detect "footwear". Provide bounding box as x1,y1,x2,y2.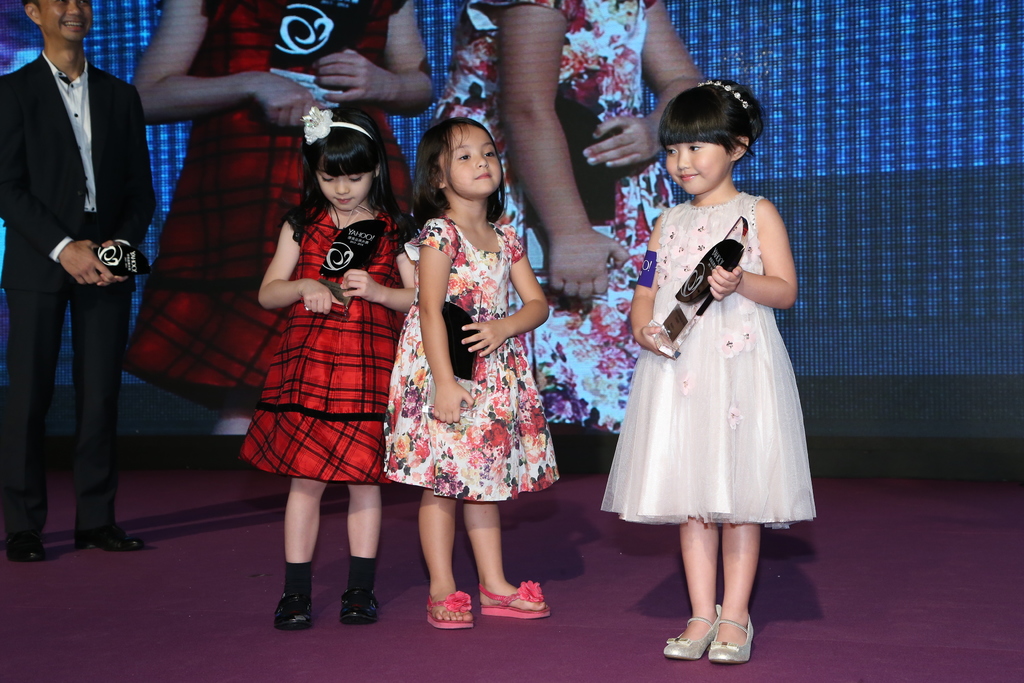
75,527,150,548.
